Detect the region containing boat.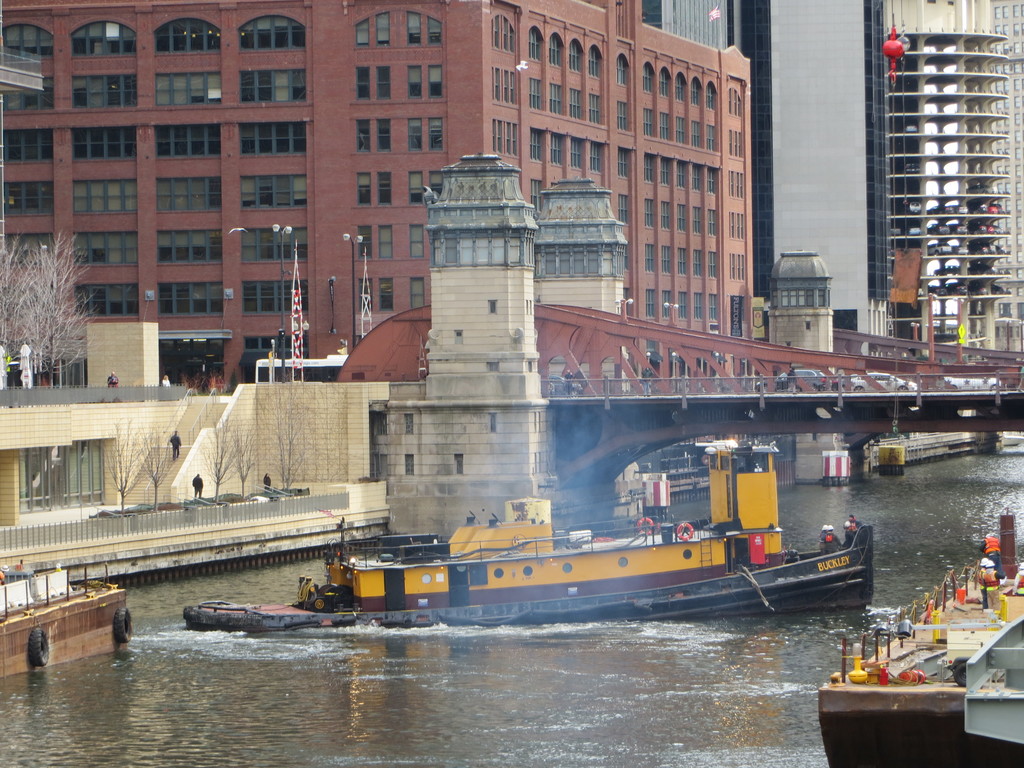
BBox(0, 564, 134, 680).
